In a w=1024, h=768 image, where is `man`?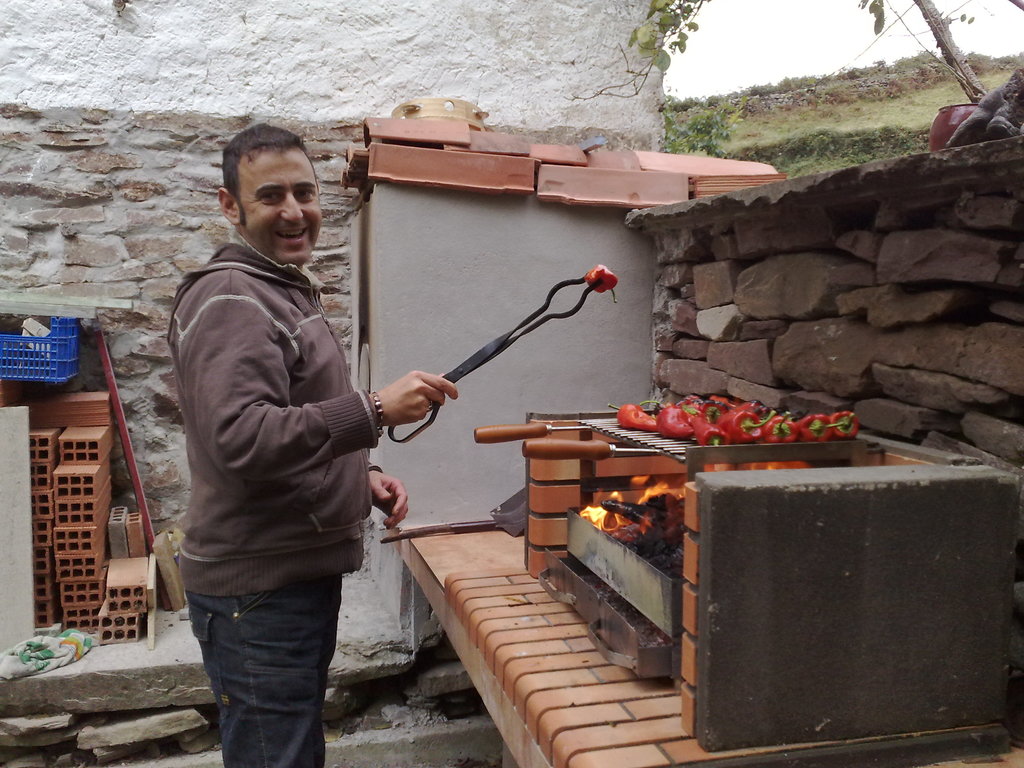
[left=164, top=125, right=466, bottom=767].
